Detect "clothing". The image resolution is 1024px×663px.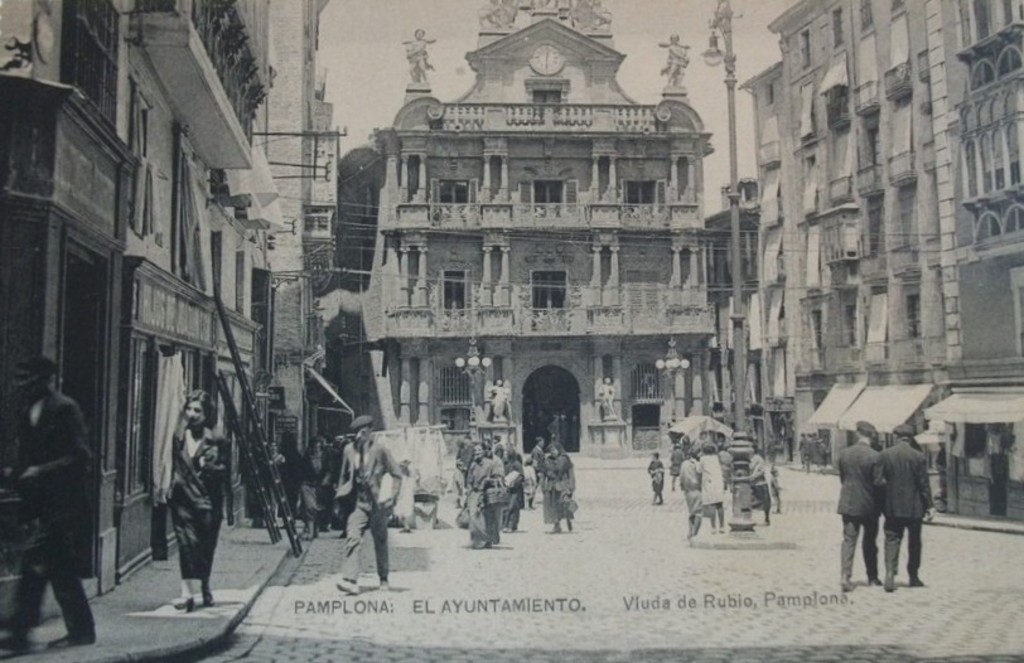
(728,430,755,492).
